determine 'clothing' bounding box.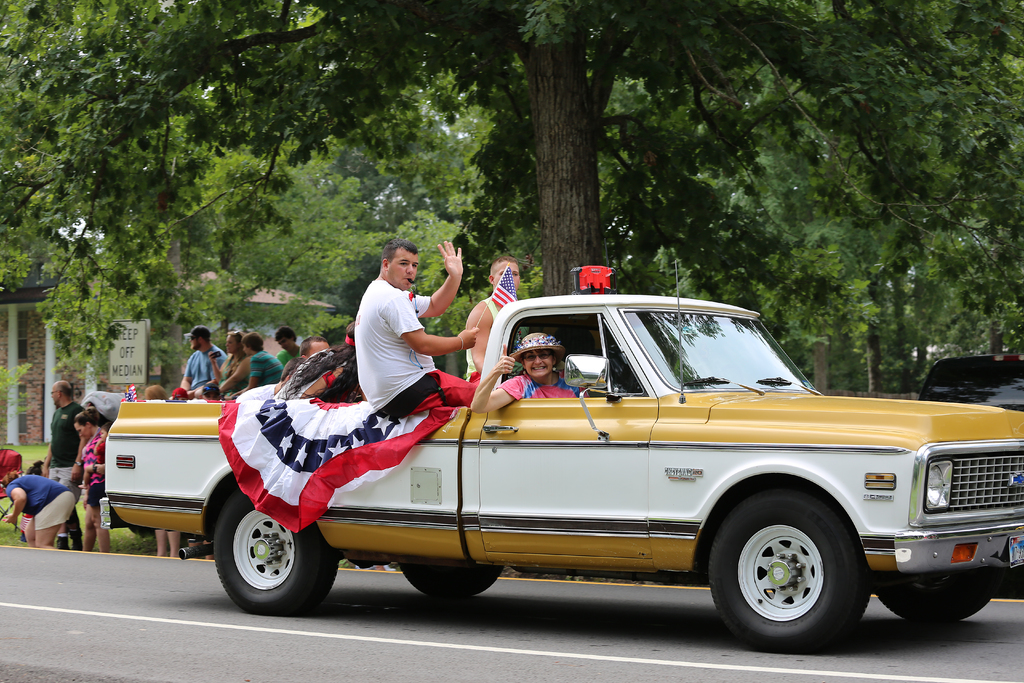
Determined: (341, 261, 463, 425).
